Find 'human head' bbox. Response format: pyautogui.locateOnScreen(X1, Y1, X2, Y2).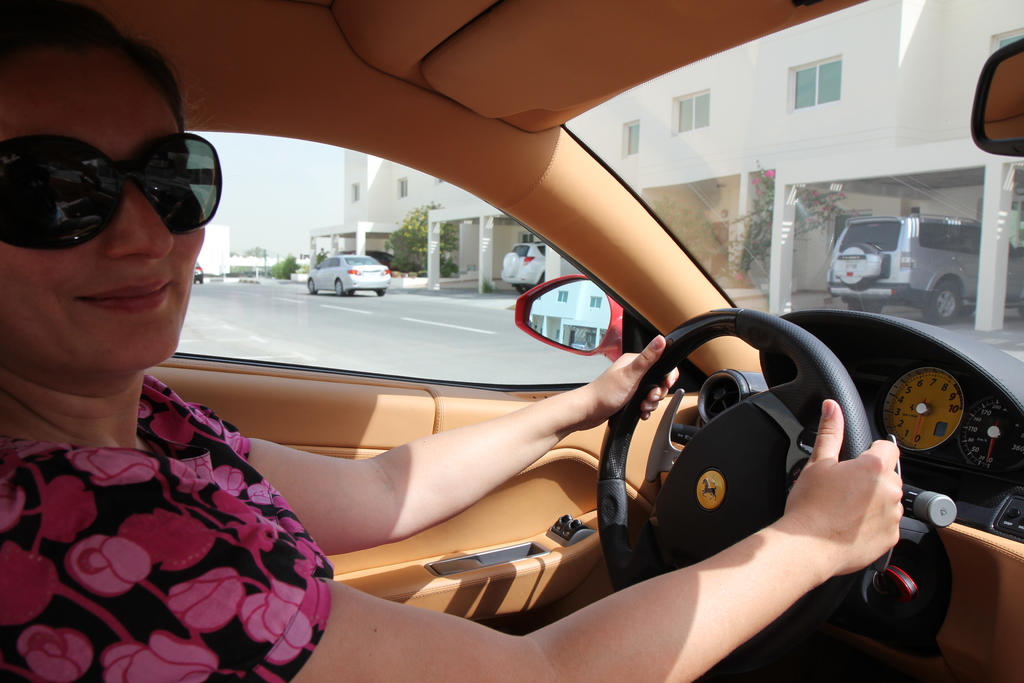
pyautogui.locateOnScreen(5, 83, 234, 346).
